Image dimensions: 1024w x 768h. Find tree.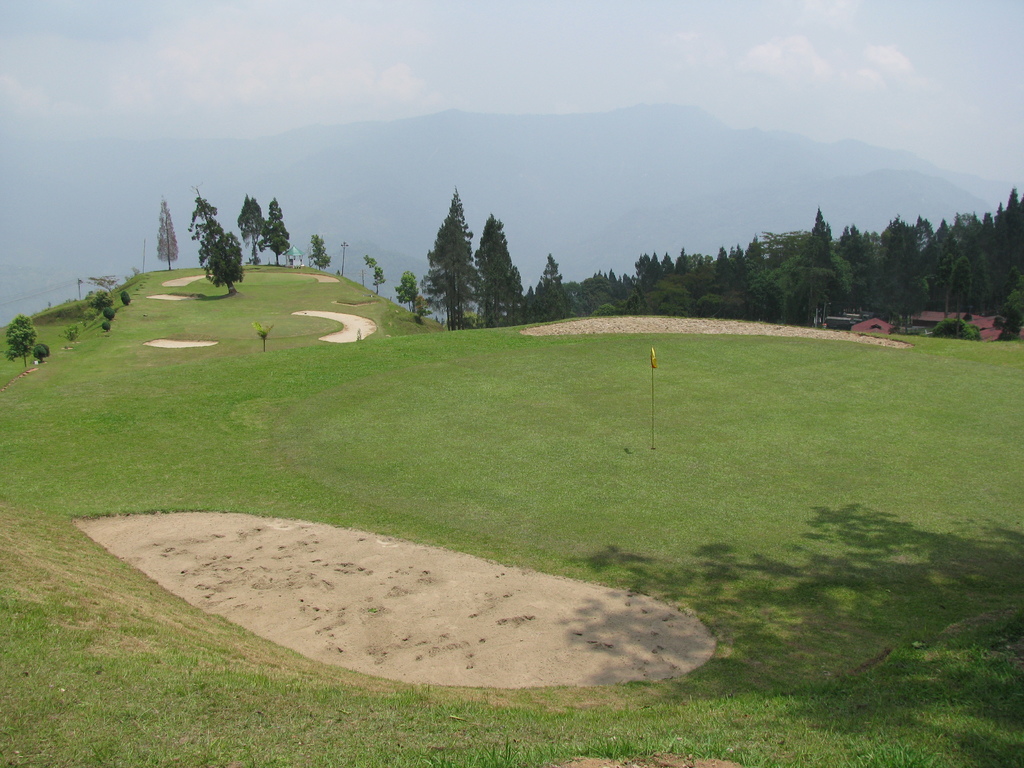
BBox(305, 236, 333, 273).
